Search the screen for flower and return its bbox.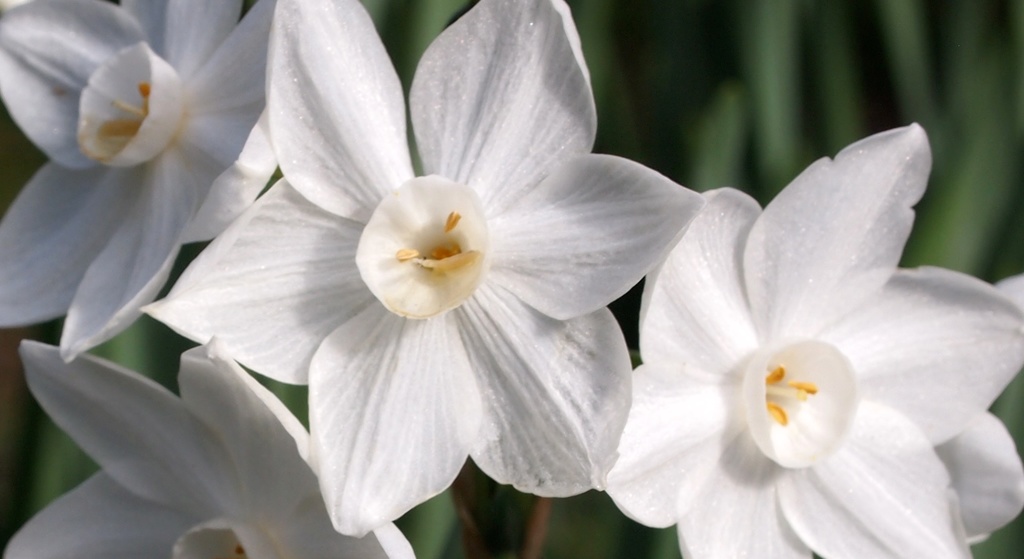
Found: 536, 105, 1023, 553.
